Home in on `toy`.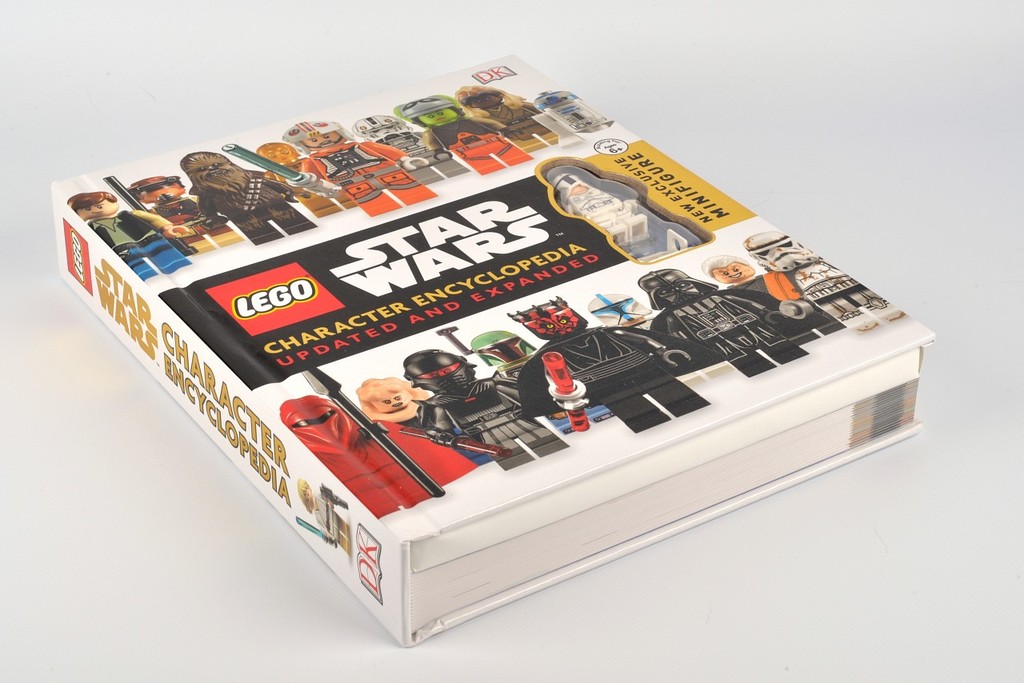
Homed in at [356, 377, 478, 483].
